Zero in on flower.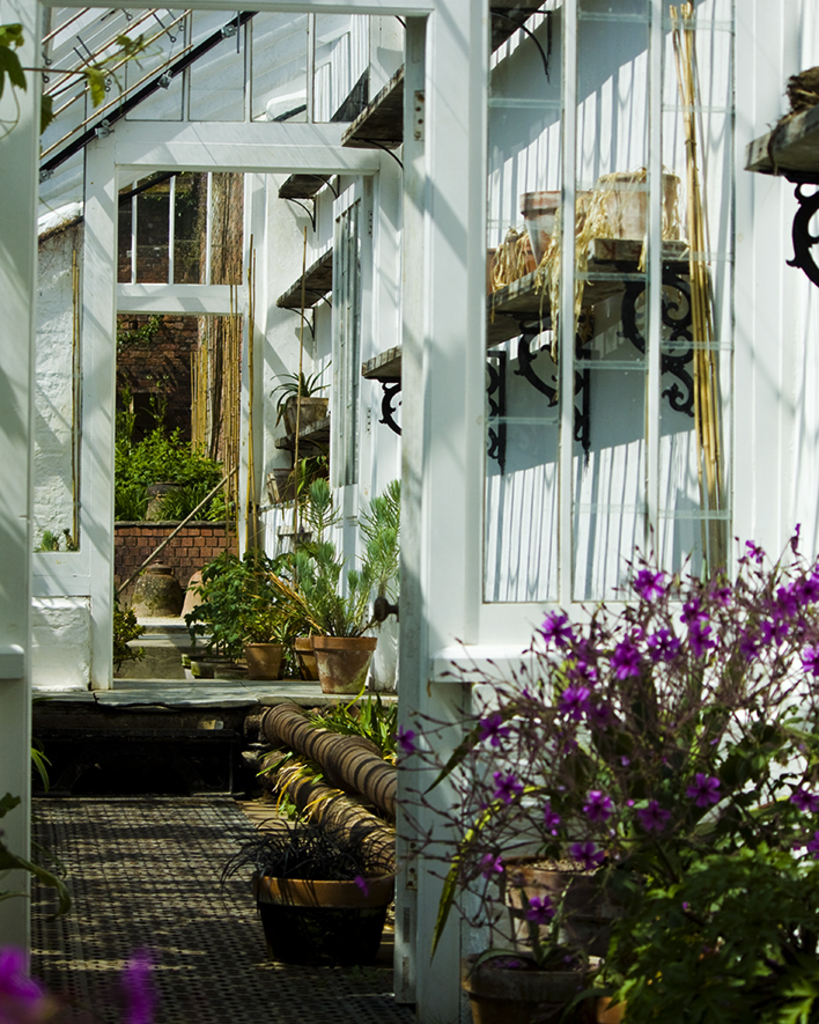
Zeroed in: (left=800, top=787, right=818, bottom=810).
